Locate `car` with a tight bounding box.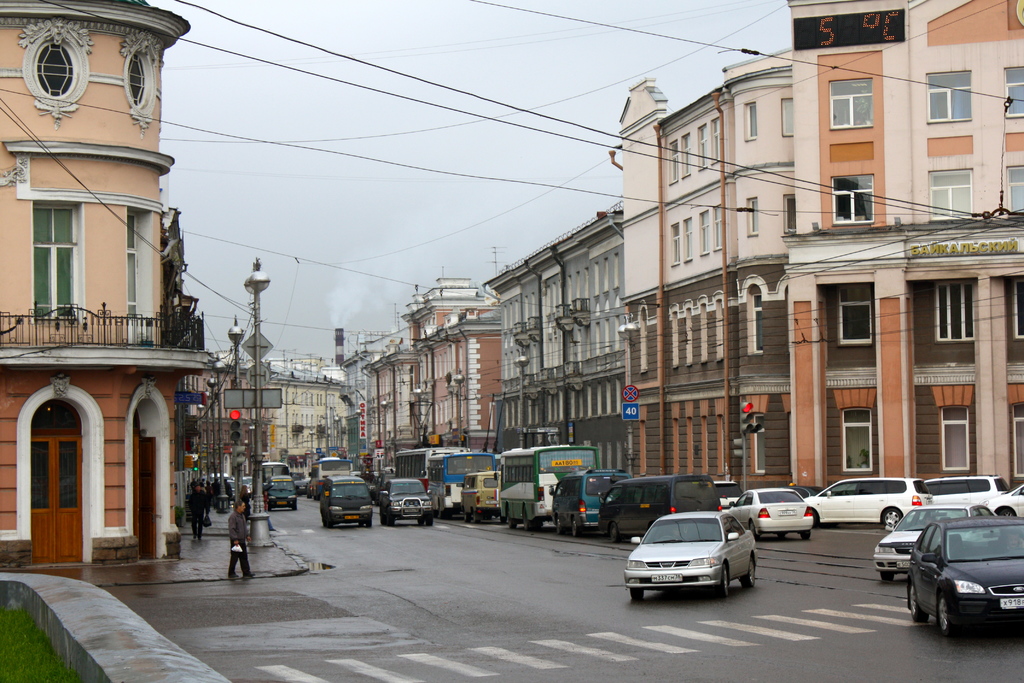
Rect(806, 466, 928, 536).
